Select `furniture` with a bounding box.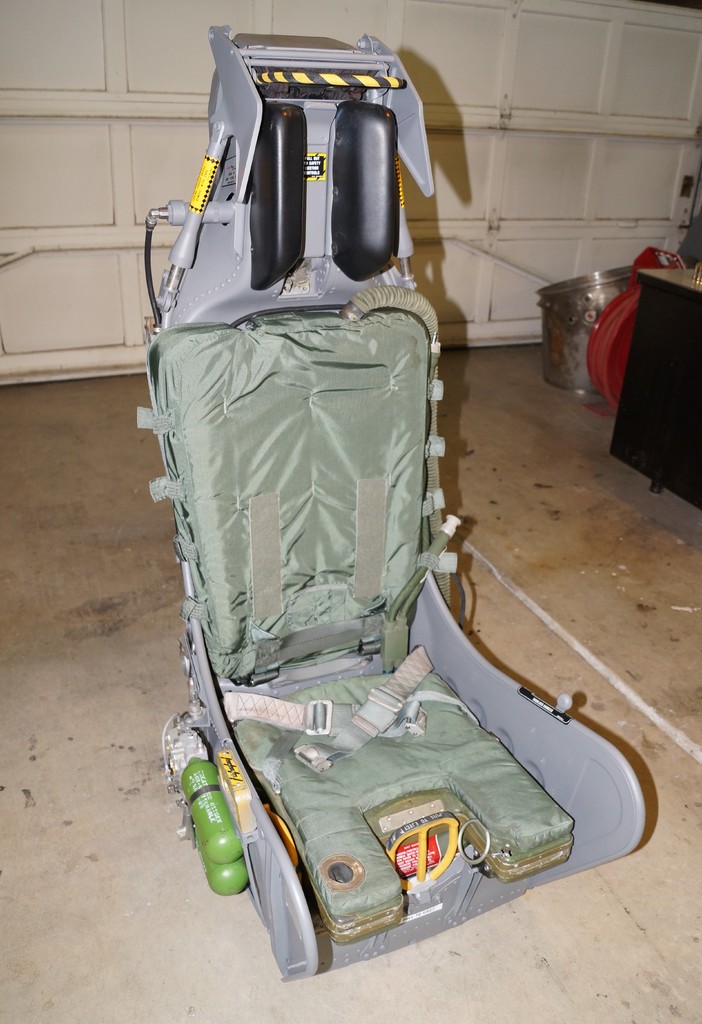
box=[604, 262, 701, 507].
